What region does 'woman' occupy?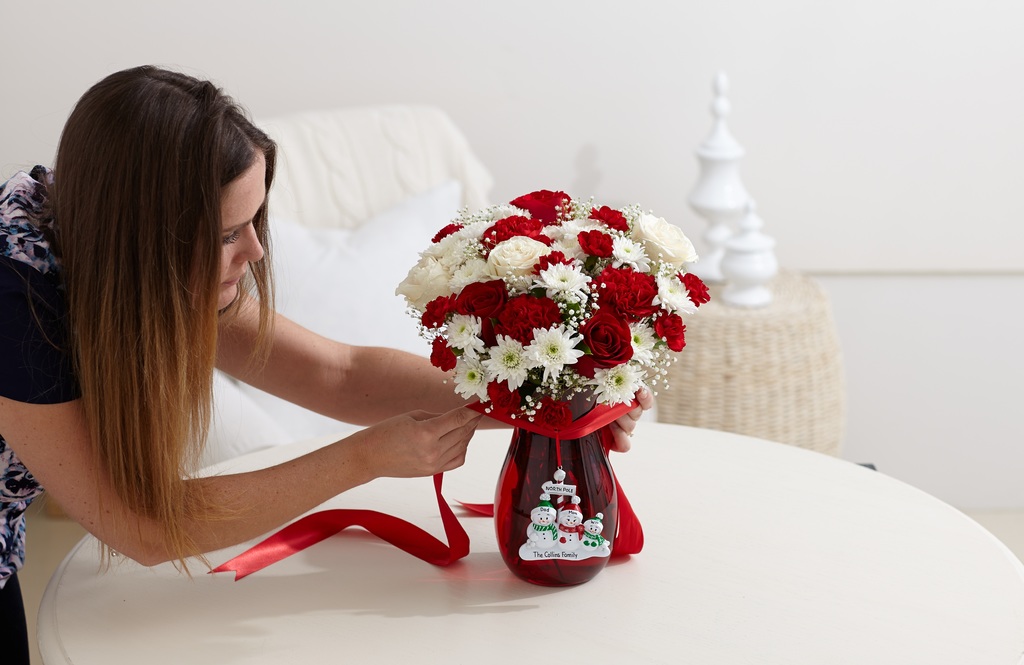
bbox=[5, 44, 526, 634].
